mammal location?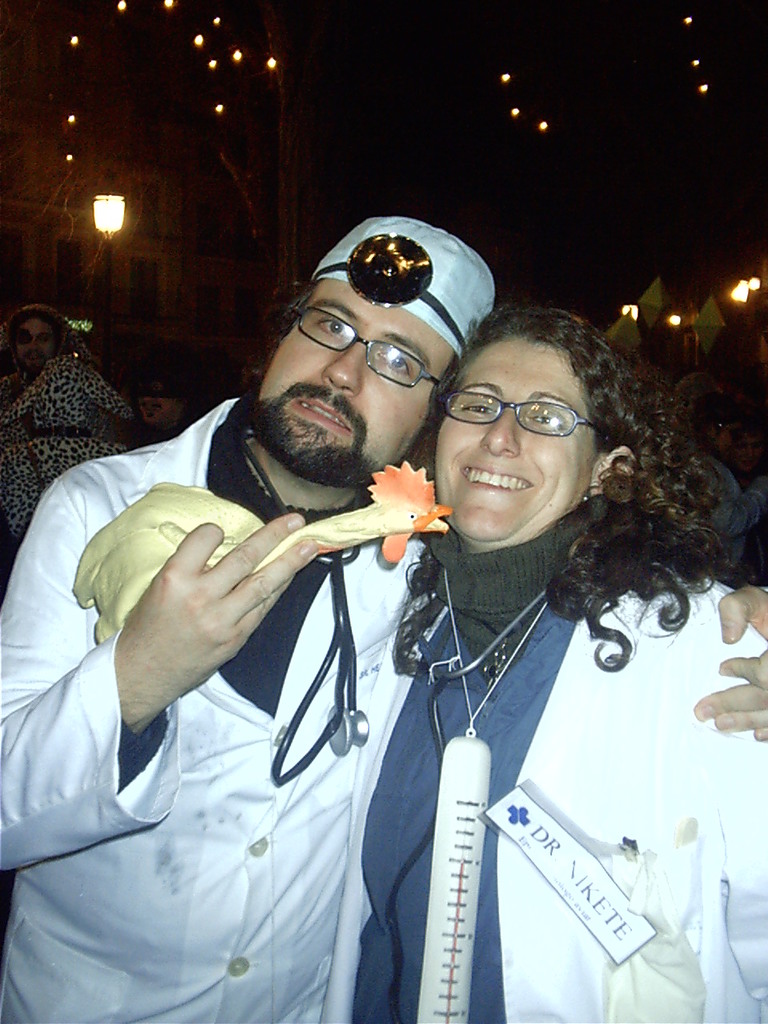
726,395,766,498
